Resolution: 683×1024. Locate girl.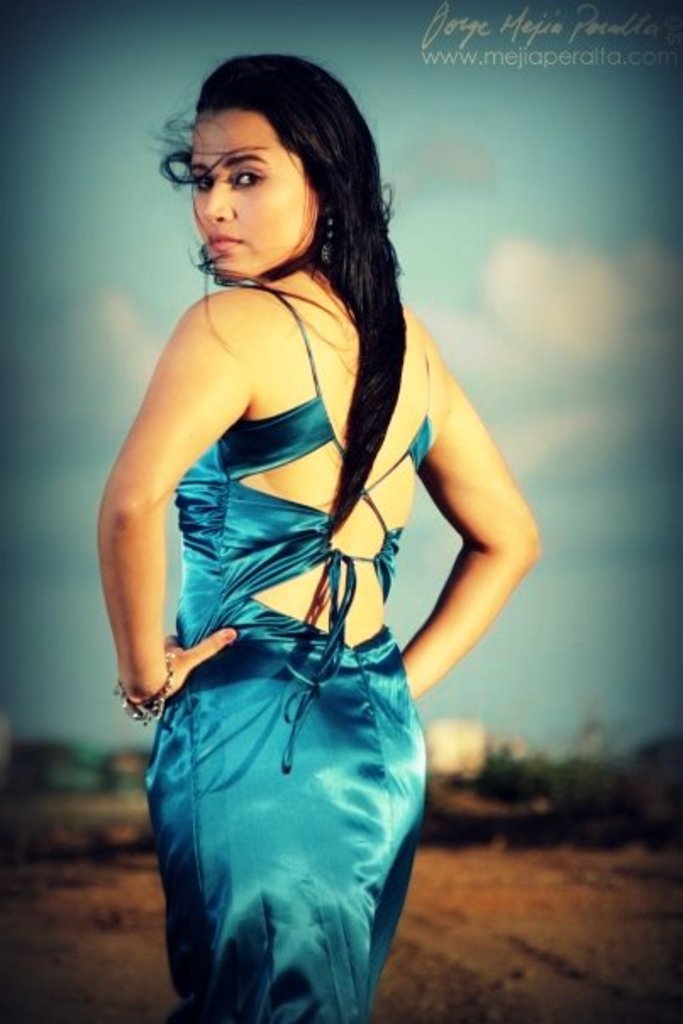
<box>98,59,547,1017</box>.
